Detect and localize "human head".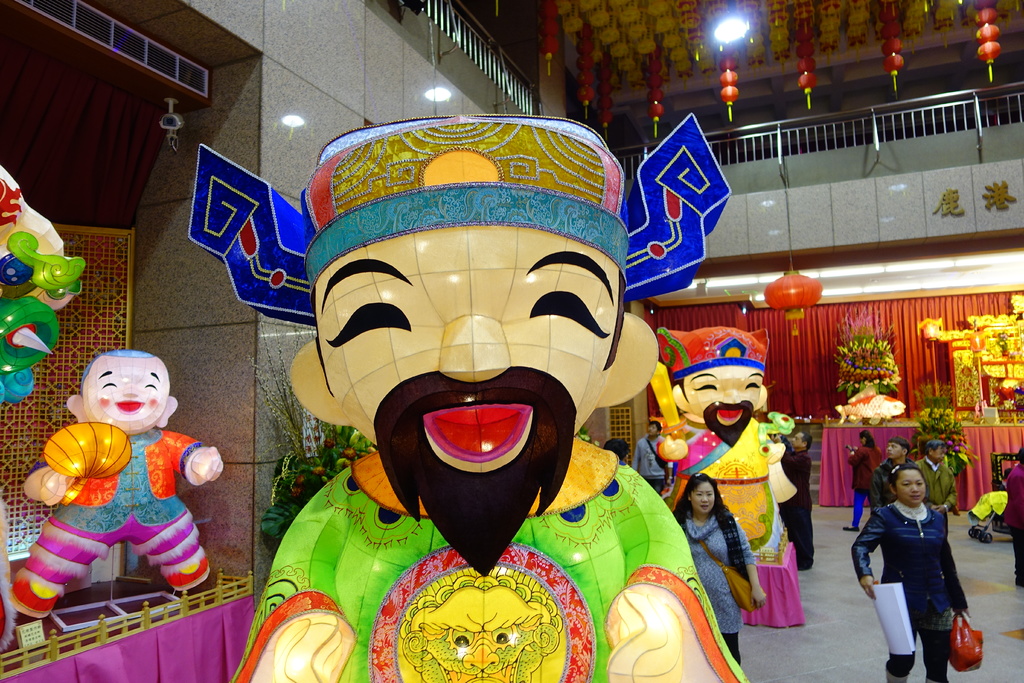
Localized at x1=884, y1=437, x2=908, y2=462.
